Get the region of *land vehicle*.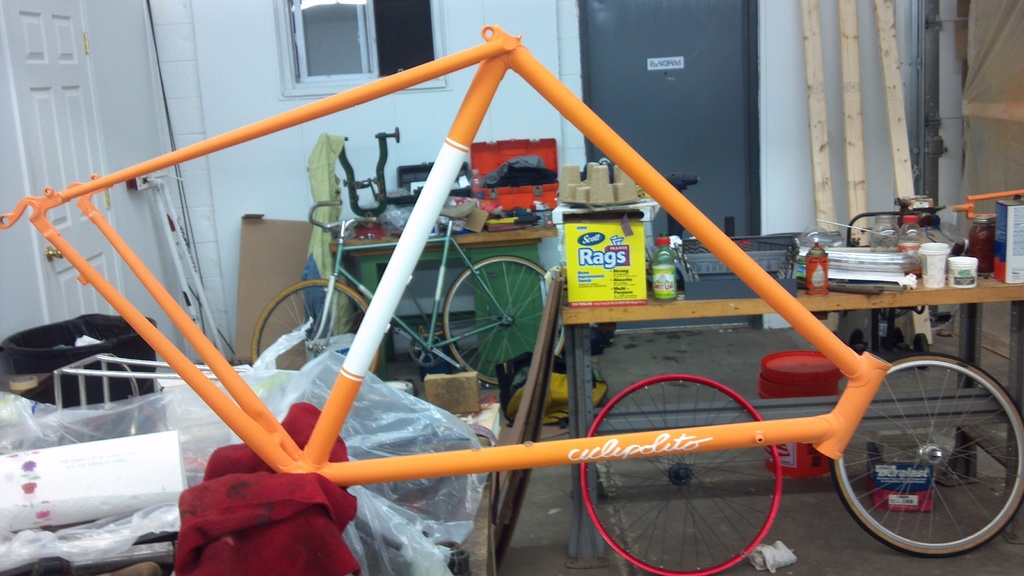
pyautogui.locateOnScreen(246, 198, 566, 390).
